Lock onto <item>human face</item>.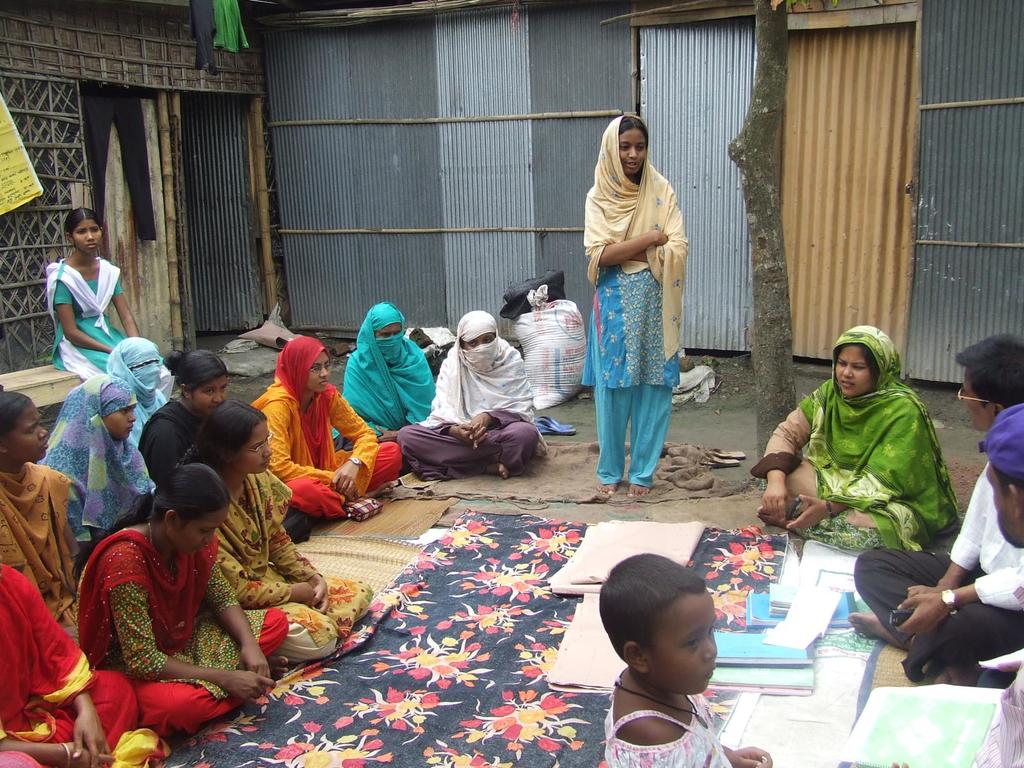
Locked: <box>5,399,45,458</box>.
